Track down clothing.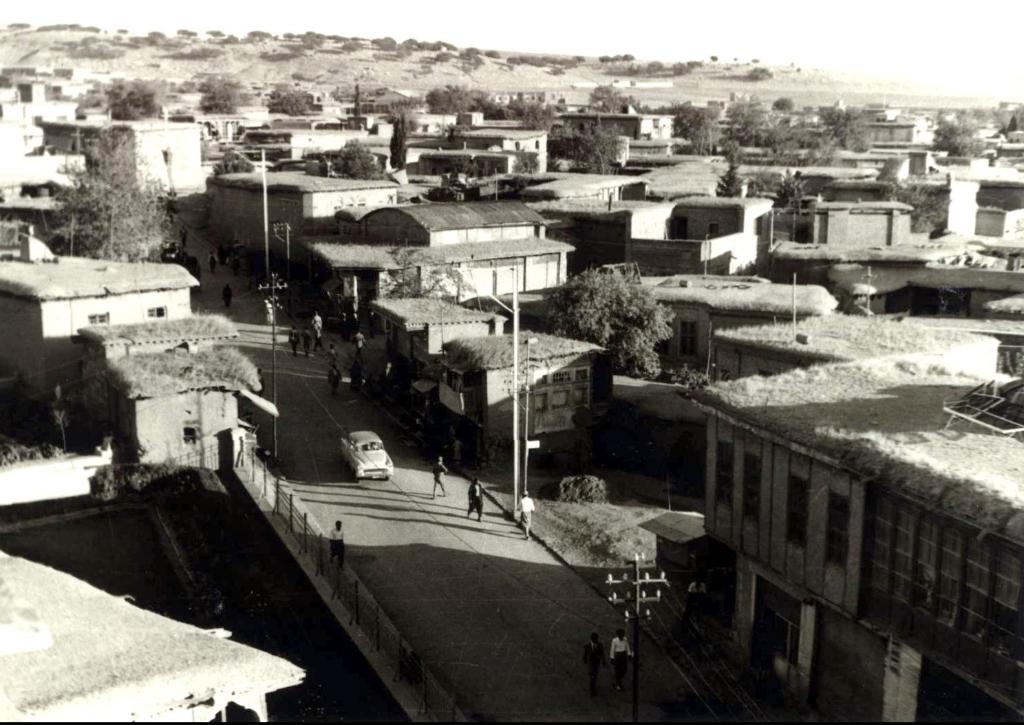
Tracked to (354, 334, 368, 355).
